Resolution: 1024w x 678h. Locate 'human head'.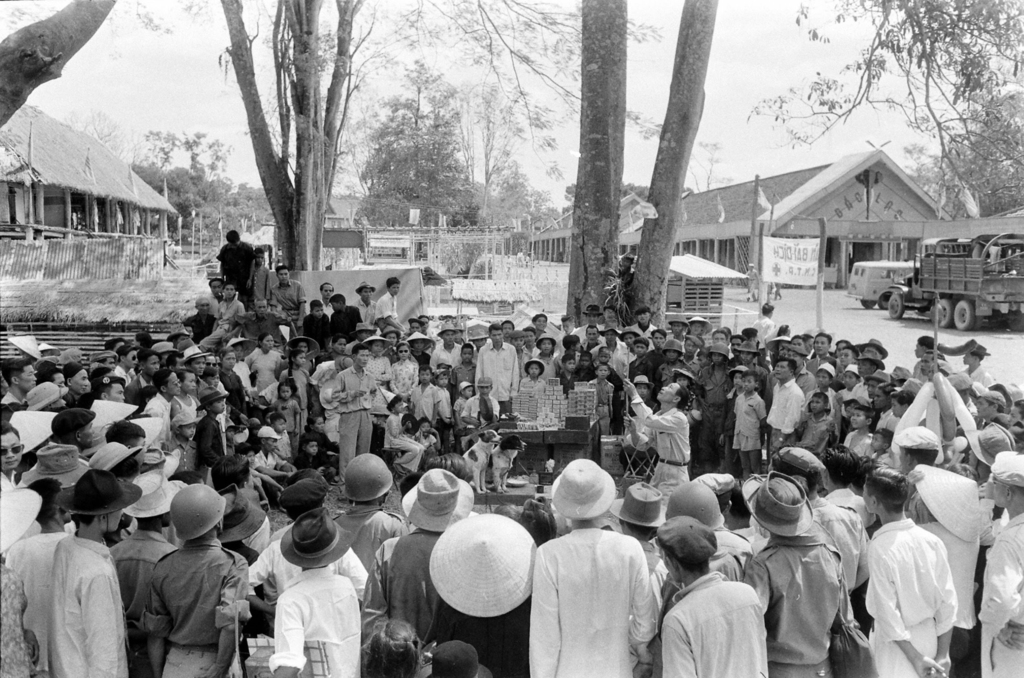
342,449,394,504.
